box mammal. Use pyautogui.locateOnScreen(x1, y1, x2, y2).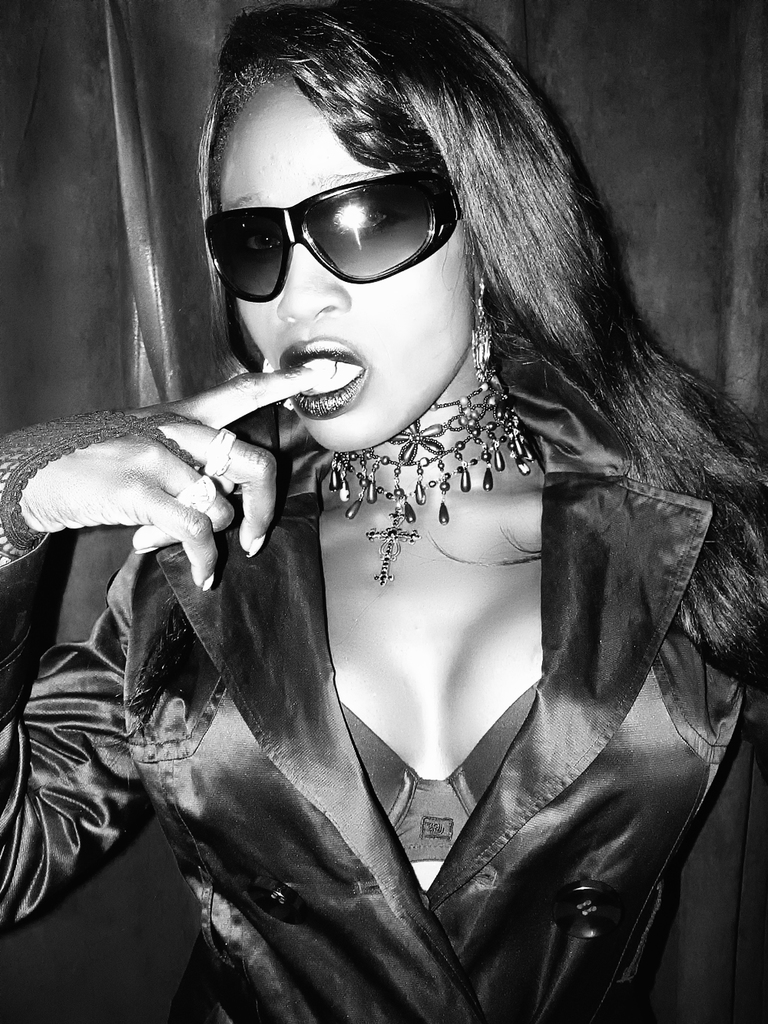
pyautogui.locateOnScreen(17, 1, 759, 1023).
